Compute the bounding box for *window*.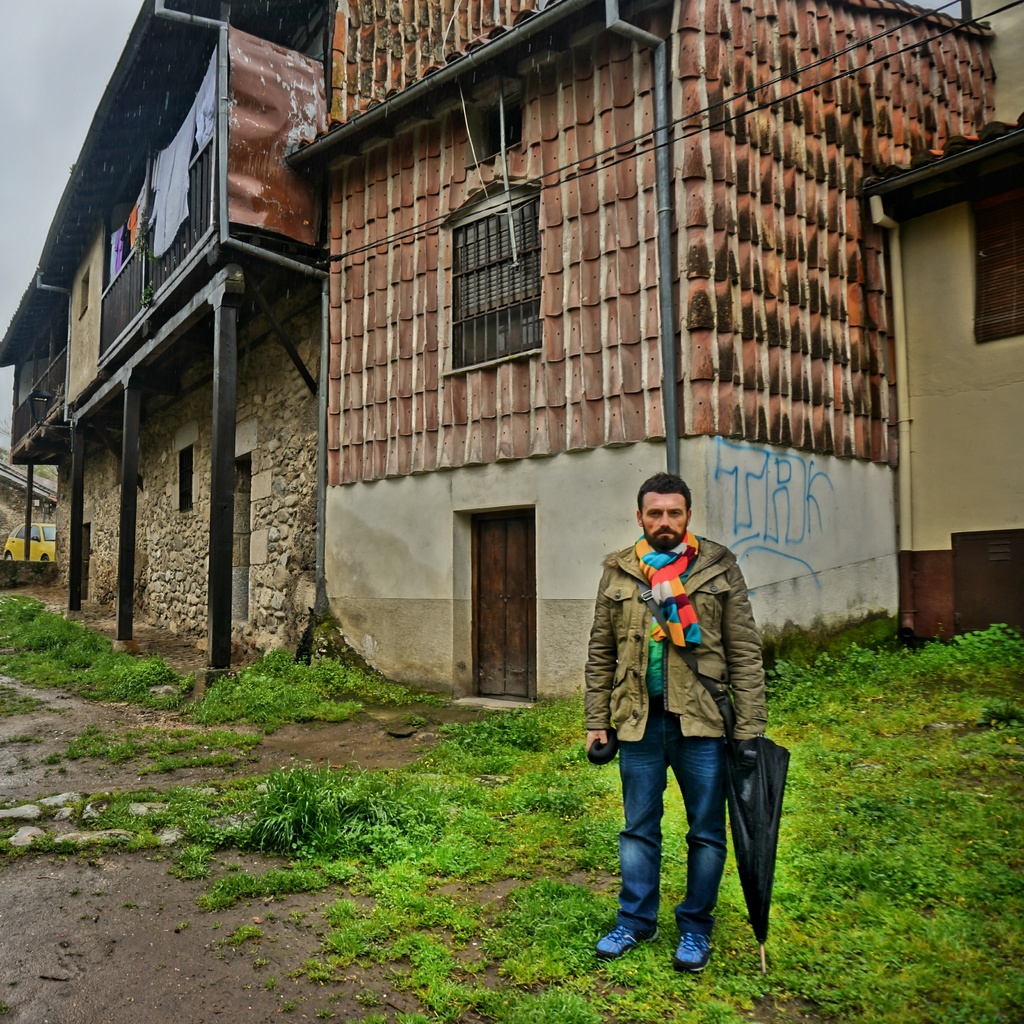
l=76, t=269, r=94, b=325.
